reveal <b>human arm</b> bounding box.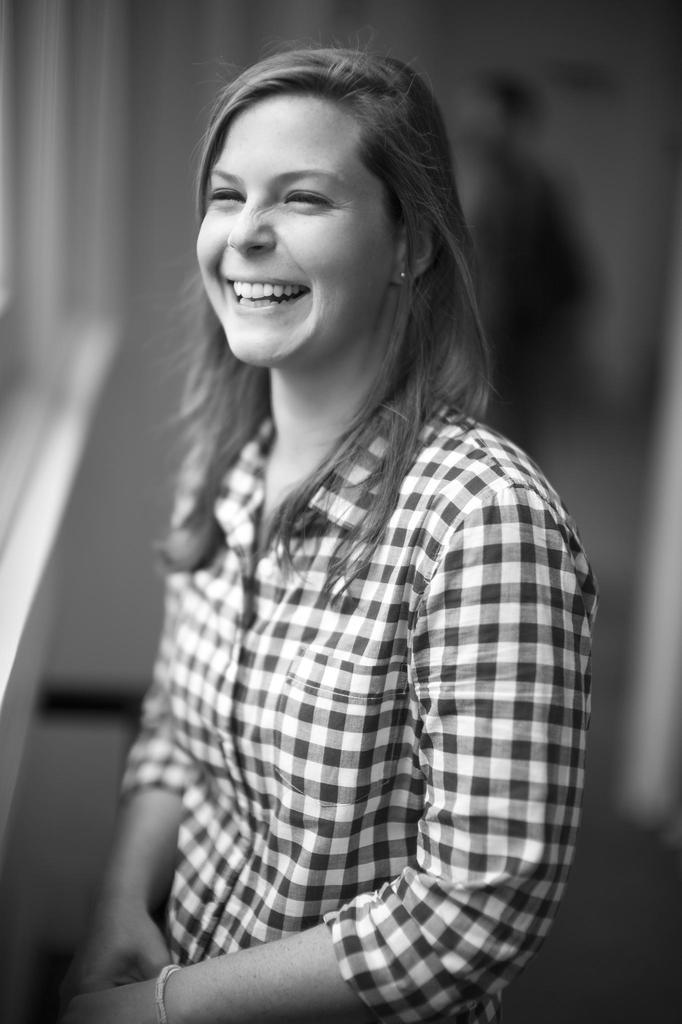
Revealed: region(68, 519, 194, 1012).
